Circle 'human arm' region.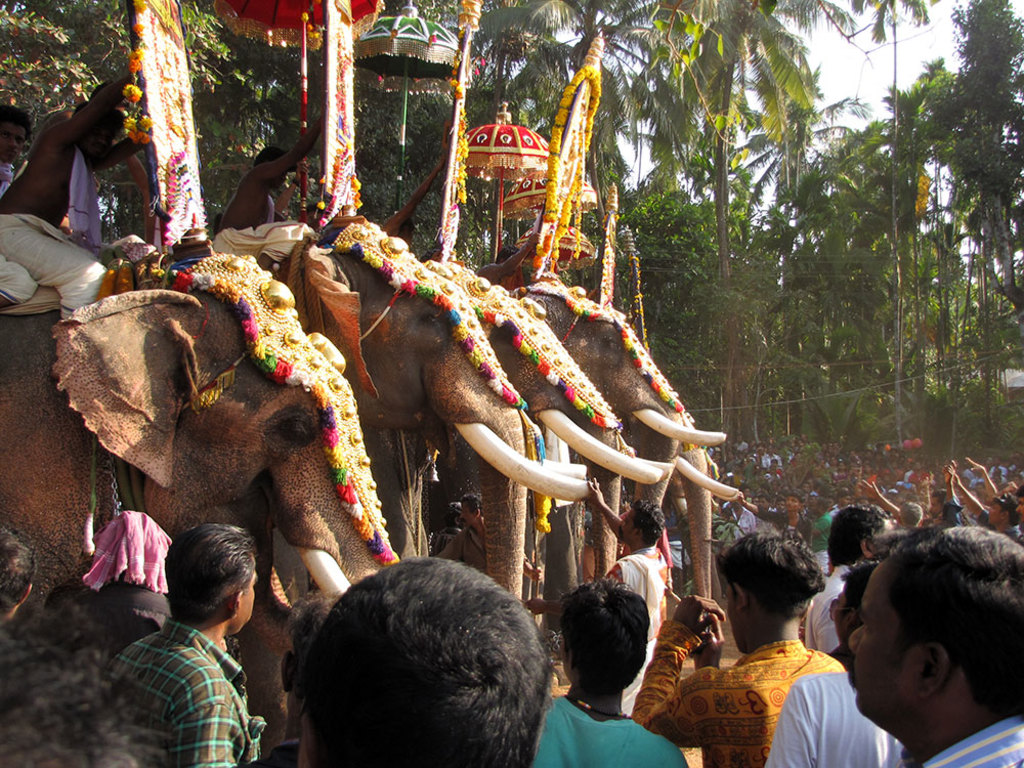
Region: Rect(736, 492, 779, 524).
